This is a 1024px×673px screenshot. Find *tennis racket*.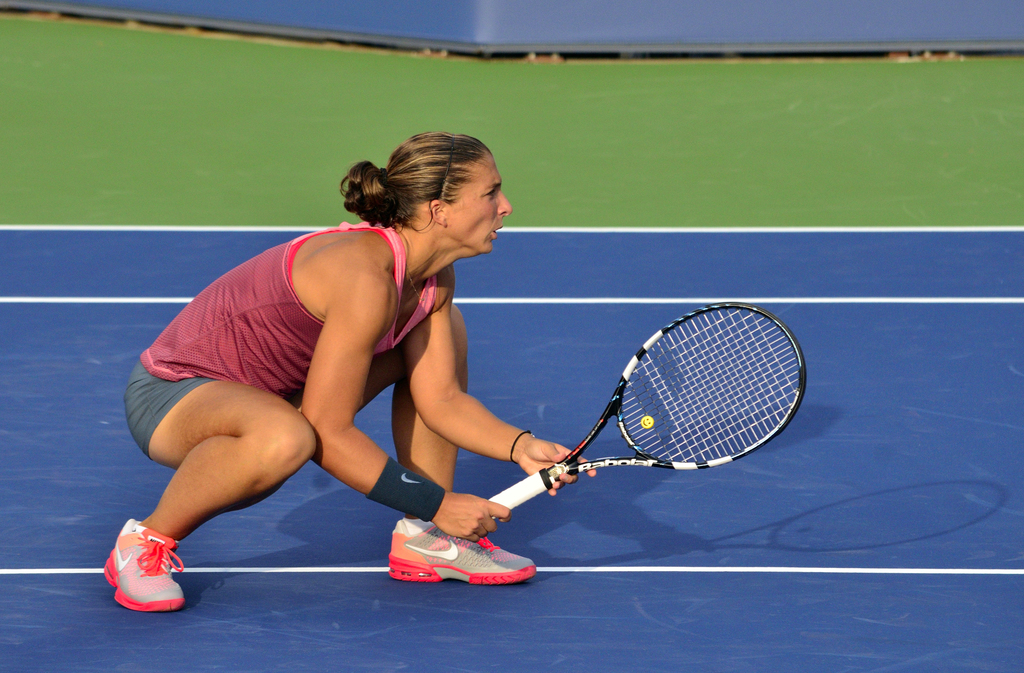
Bounding box: Rect(490, 307, 804, 522).
